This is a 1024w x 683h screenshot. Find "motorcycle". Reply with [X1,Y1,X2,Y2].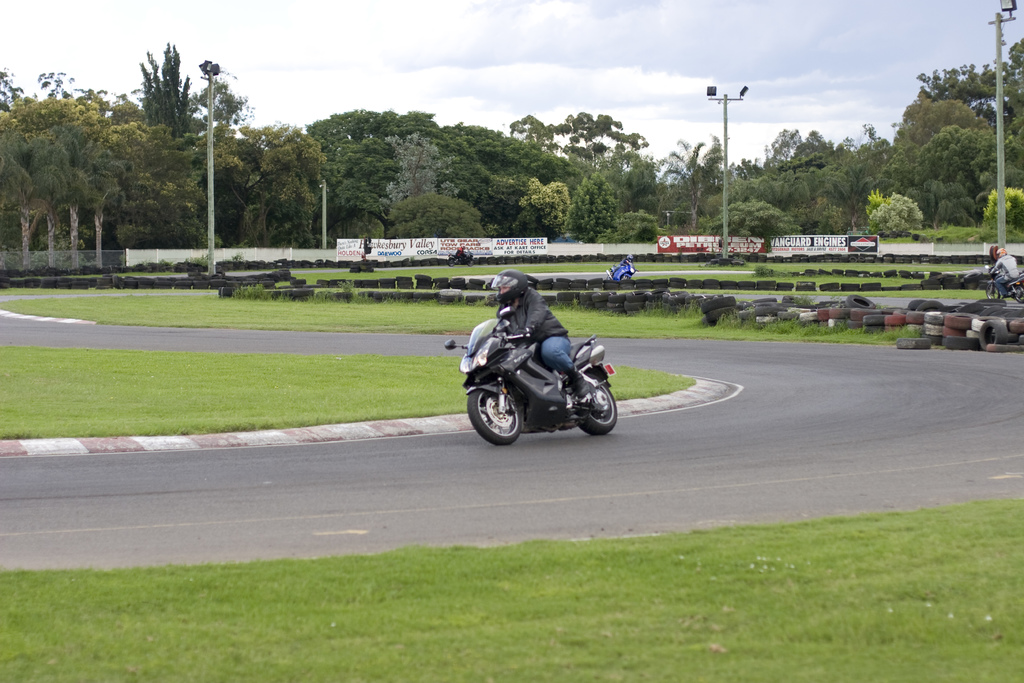
[459,317,625,443].
